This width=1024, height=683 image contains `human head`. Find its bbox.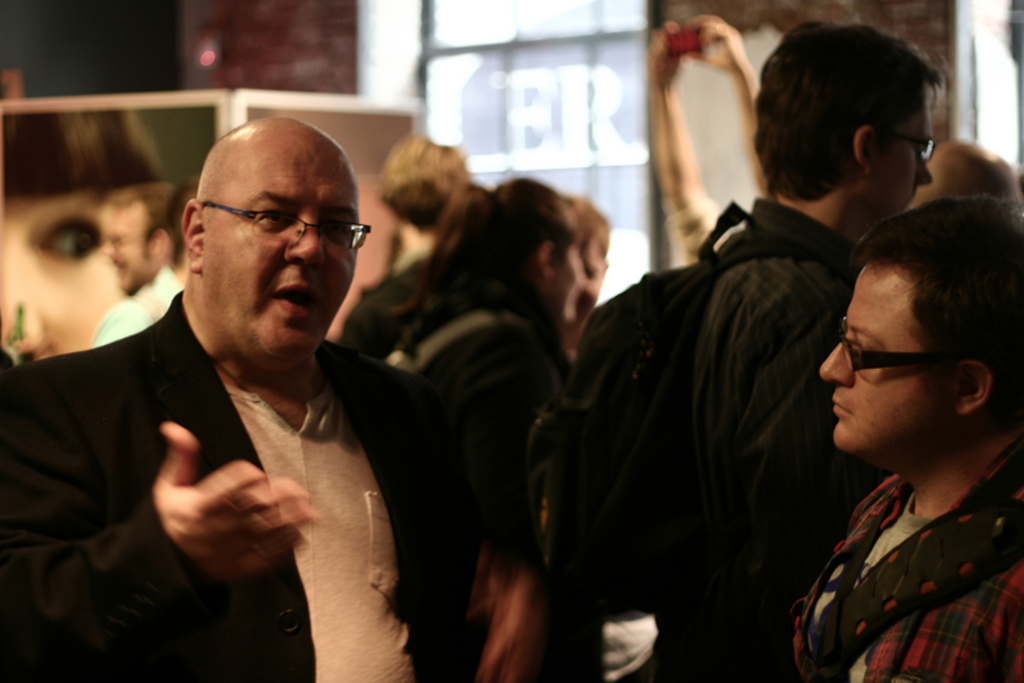
{"left": 465, "top": 181, "right": 584, "bottom": 327}.
